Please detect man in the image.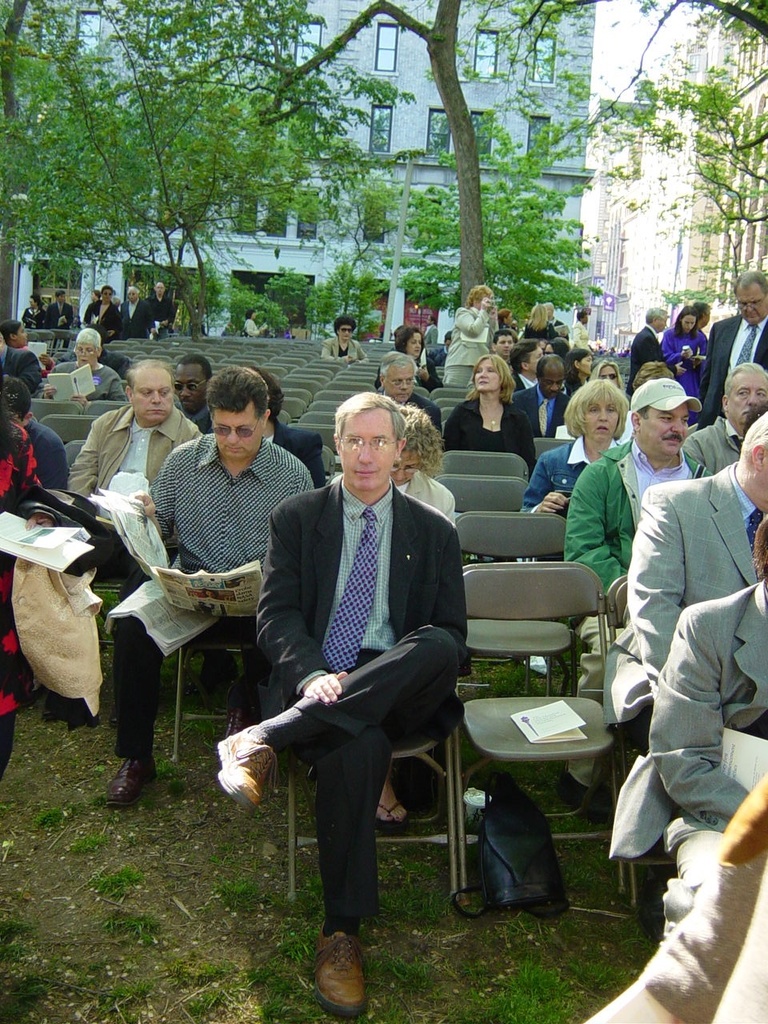
(left=518, top=354, right=578, bottom=440).
